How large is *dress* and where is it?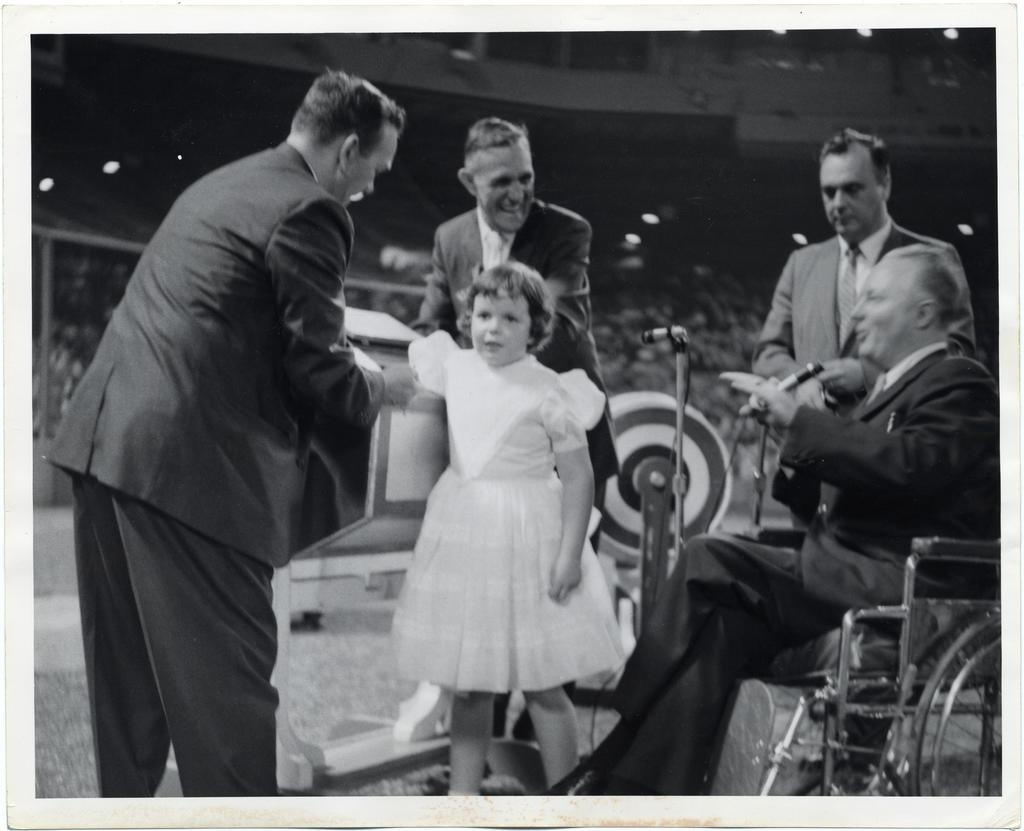
Bounding box: x1=369, y1=241, x2=605, y2=736.
